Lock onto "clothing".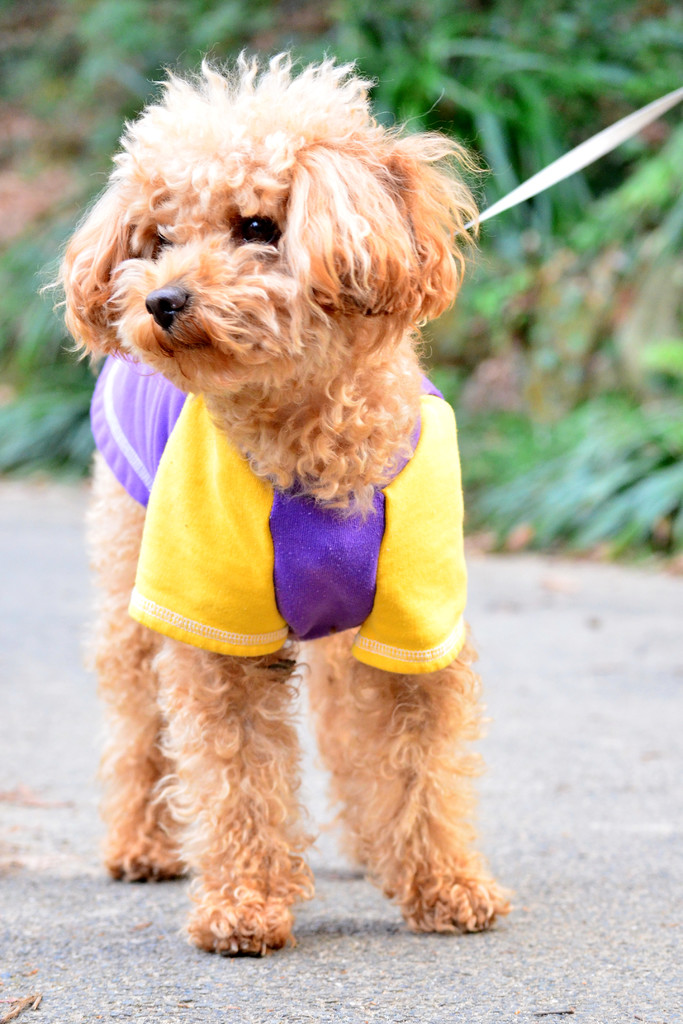
Locked: select_region(88, 342, 470, 673).
